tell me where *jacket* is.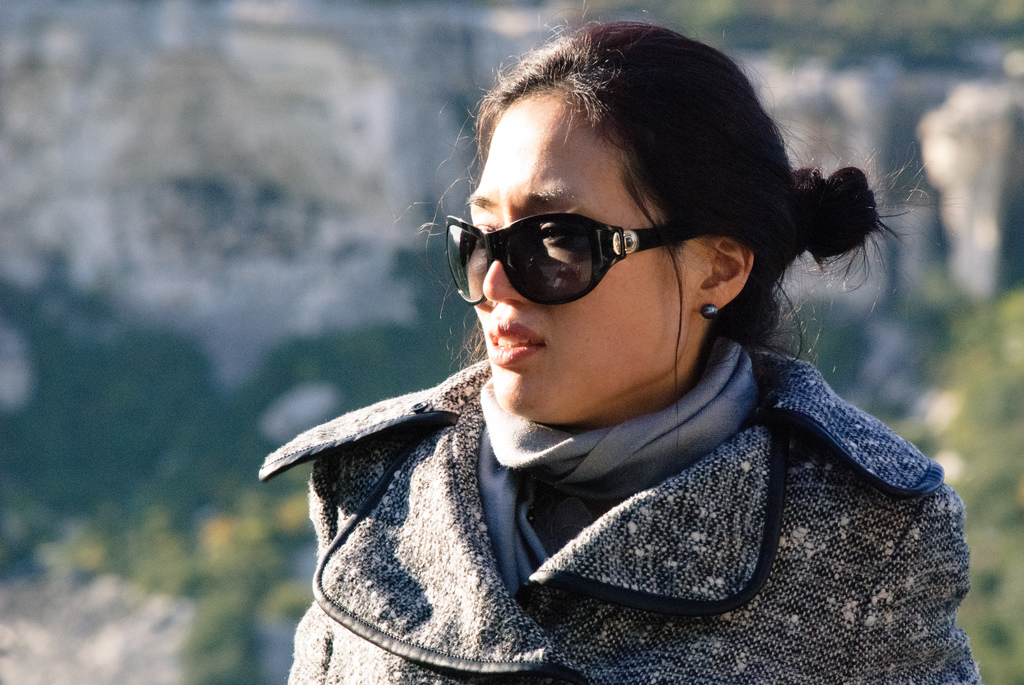
*jacket* is at l=376, t=311, r=1000, b=667.
